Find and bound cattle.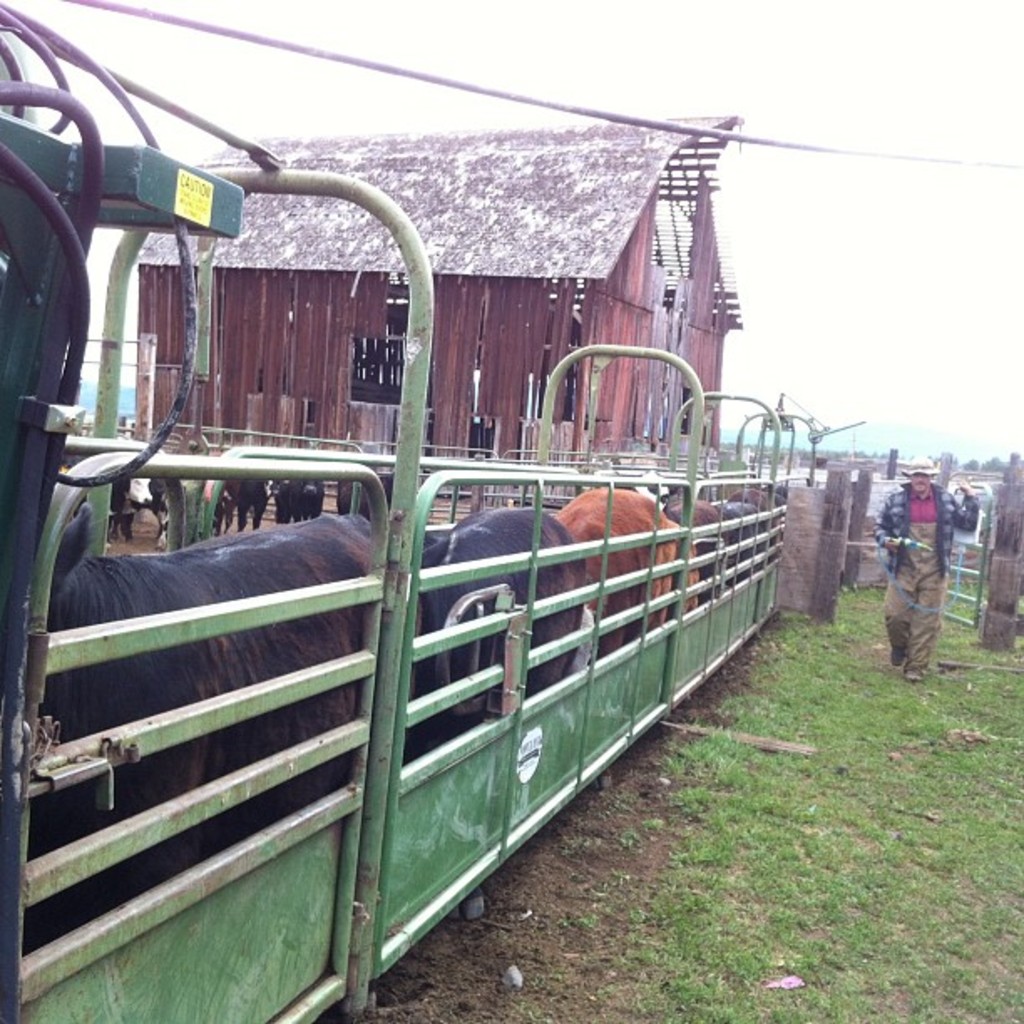
Bound: crop(398, 509, 584, 766).
